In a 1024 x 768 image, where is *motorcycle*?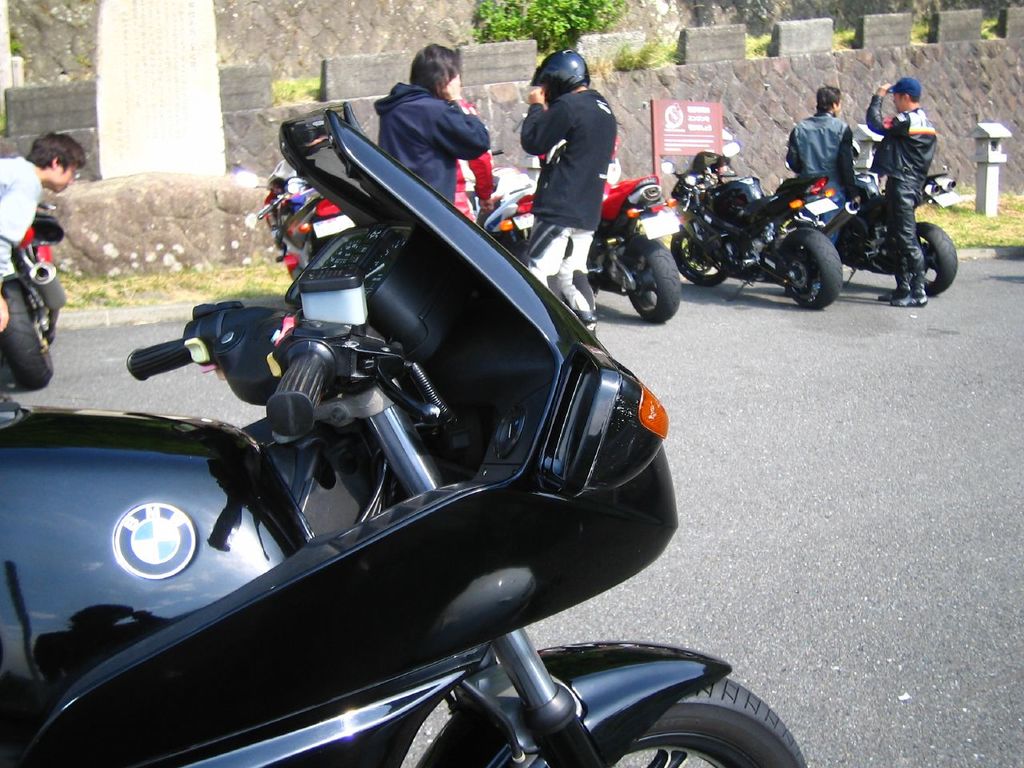
region(54, 100, 741, 762).
